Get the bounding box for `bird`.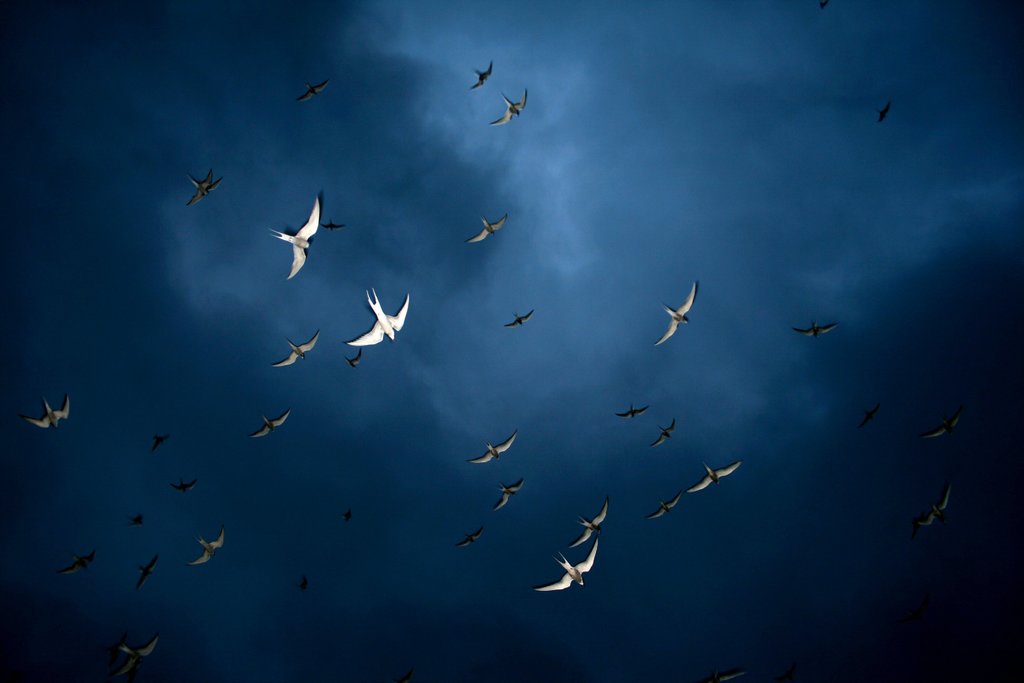
box=[490, 479, 529, 509].
